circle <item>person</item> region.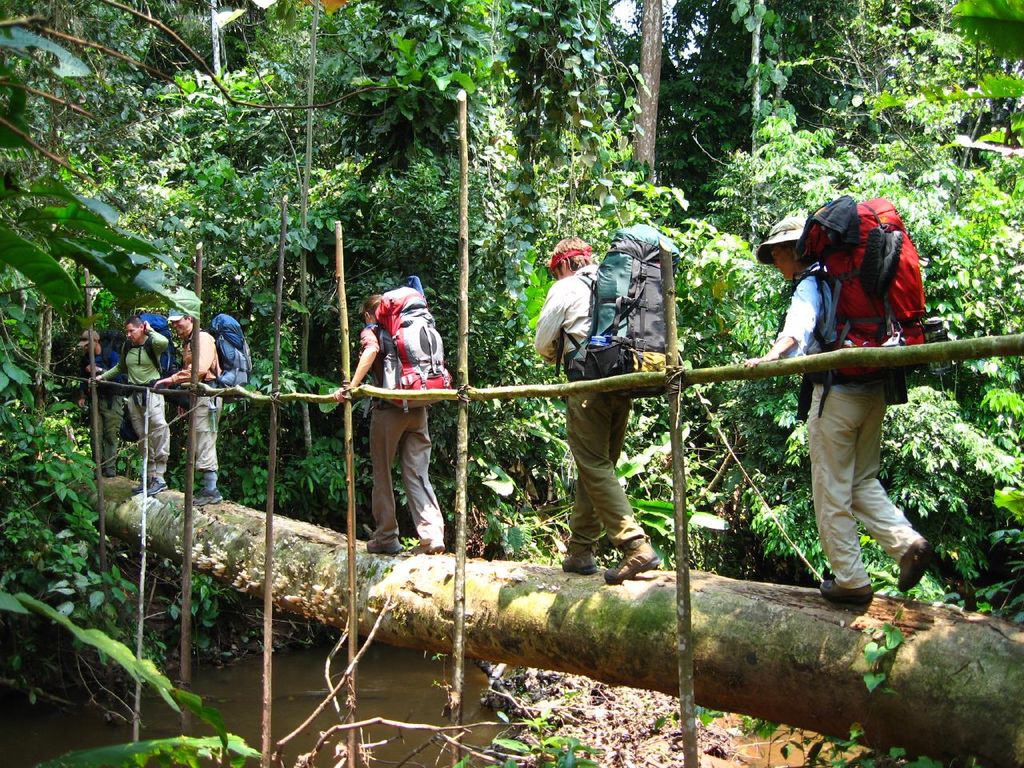
Region: bbox(537, 232, 657, 582).
